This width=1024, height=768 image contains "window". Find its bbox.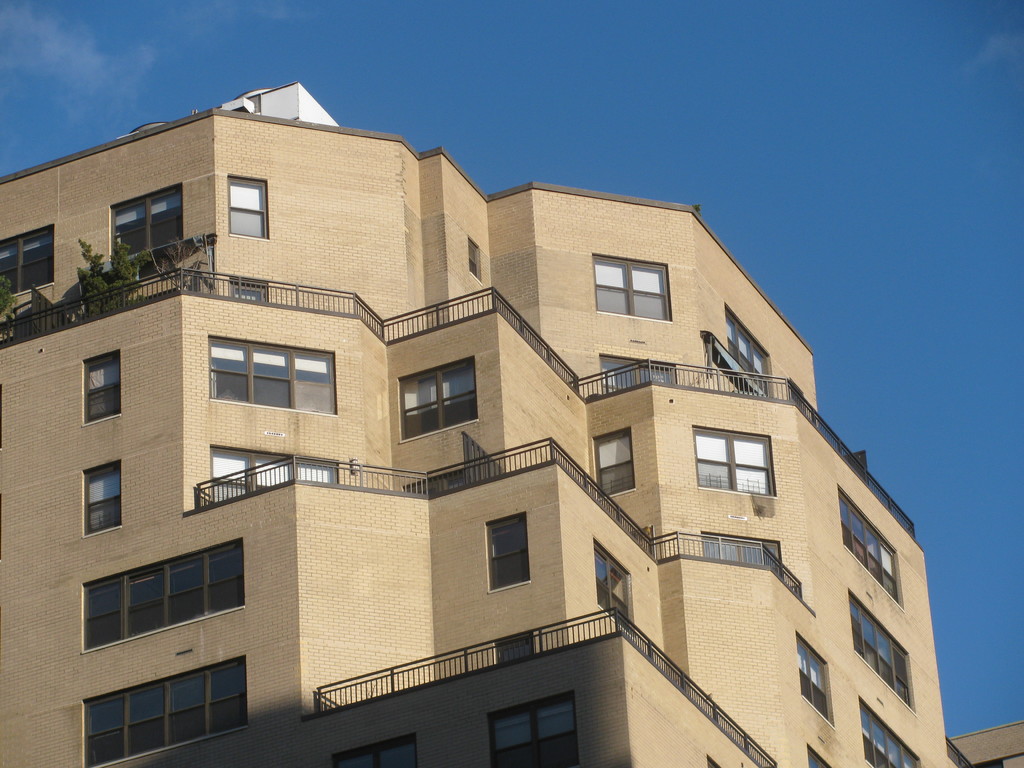
467, 241, 483, 278.
